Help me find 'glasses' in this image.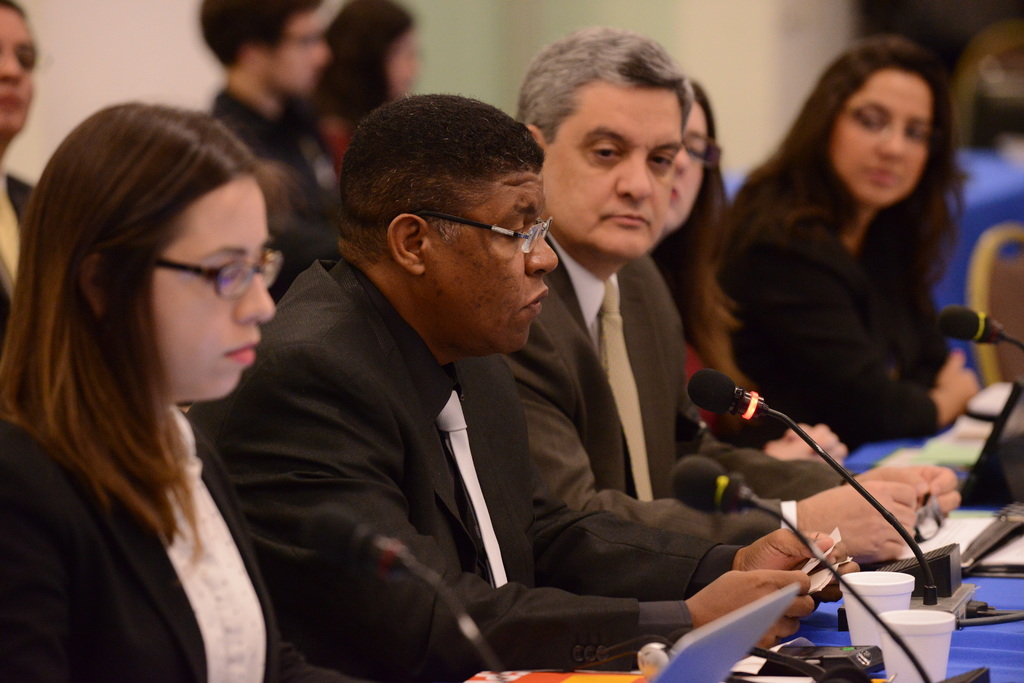
Found it: x1=676, y1=122, x2=726, y2=173.
